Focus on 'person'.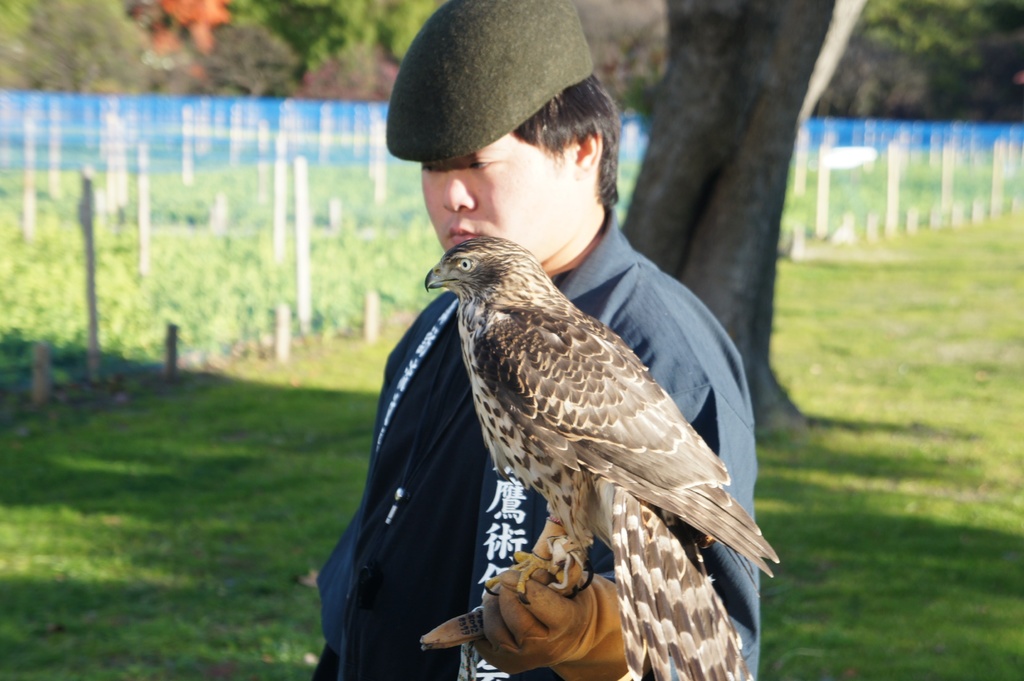
Focused at 313:0:762:680.
